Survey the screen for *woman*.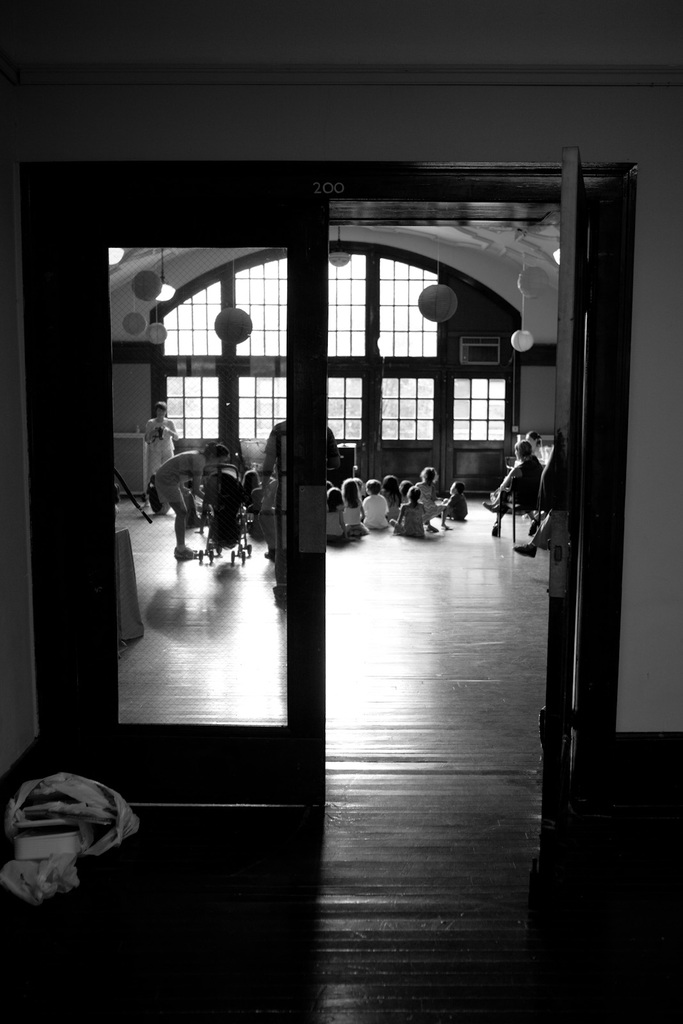
Survey found: (527, 427, 547, 467).
